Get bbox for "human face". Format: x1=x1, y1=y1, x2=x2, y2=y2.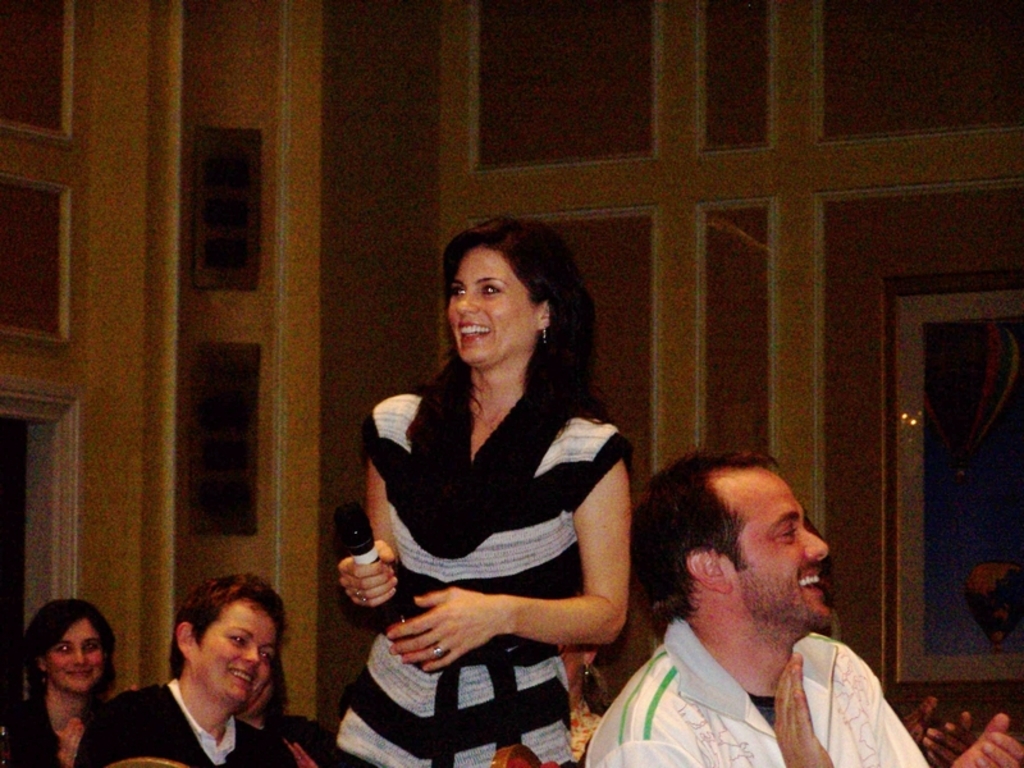
x1=46, y1=622, x2=102, y2=689.
